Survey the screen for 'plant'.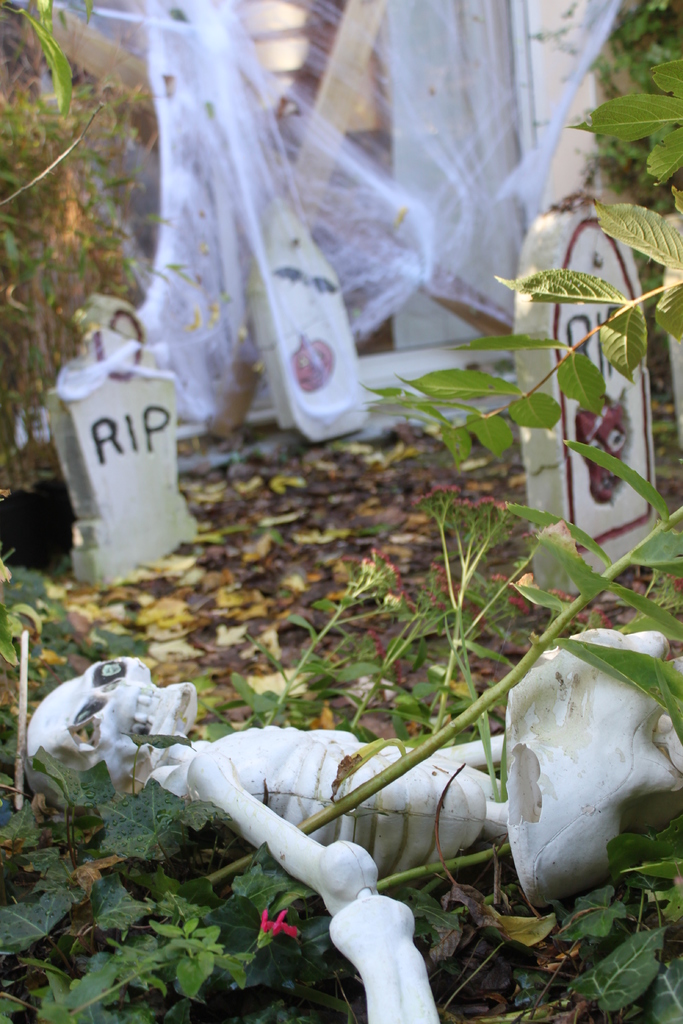
Survey found: box=[0, 6, 160, 481].
